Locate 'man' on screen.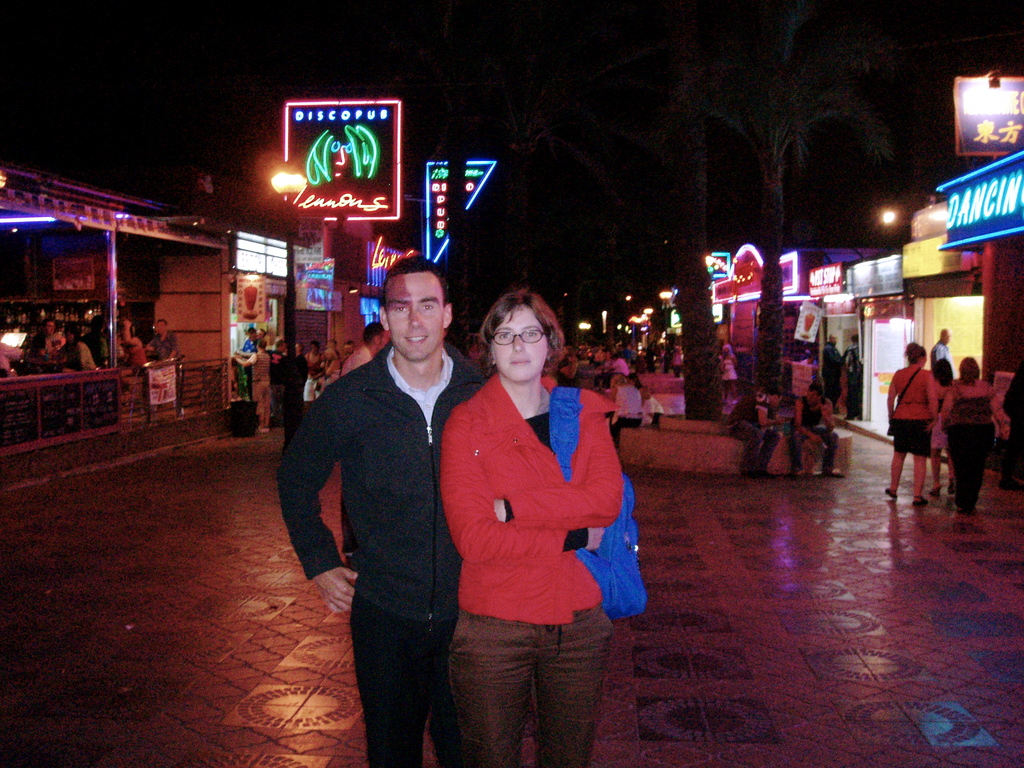
On screen at <bbox>302, 337, 305, 396</bbox>.
